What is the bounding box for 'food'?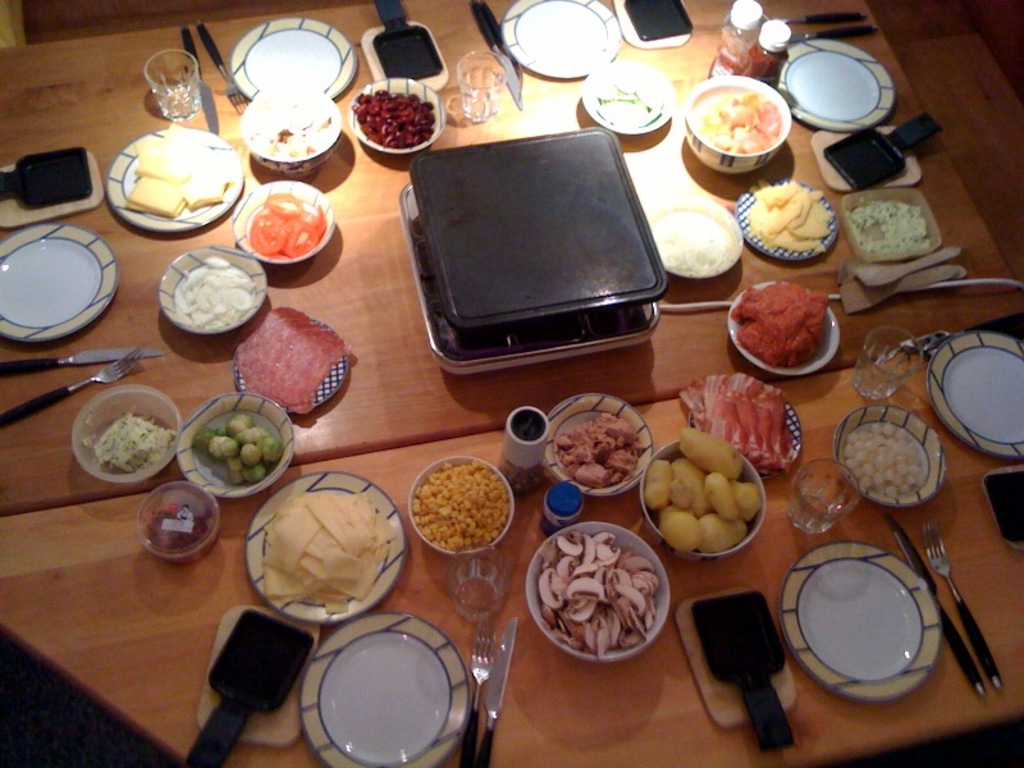
<region>124, 124, 239, 218</region>.
